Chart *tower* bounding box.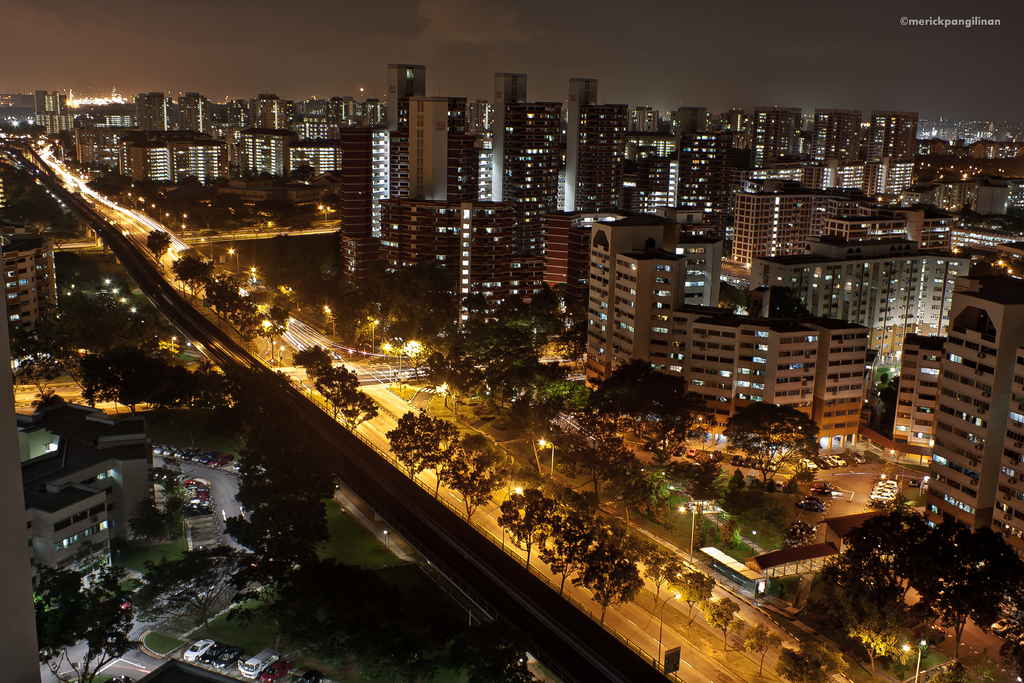
Charted: 748/103/803/168.
